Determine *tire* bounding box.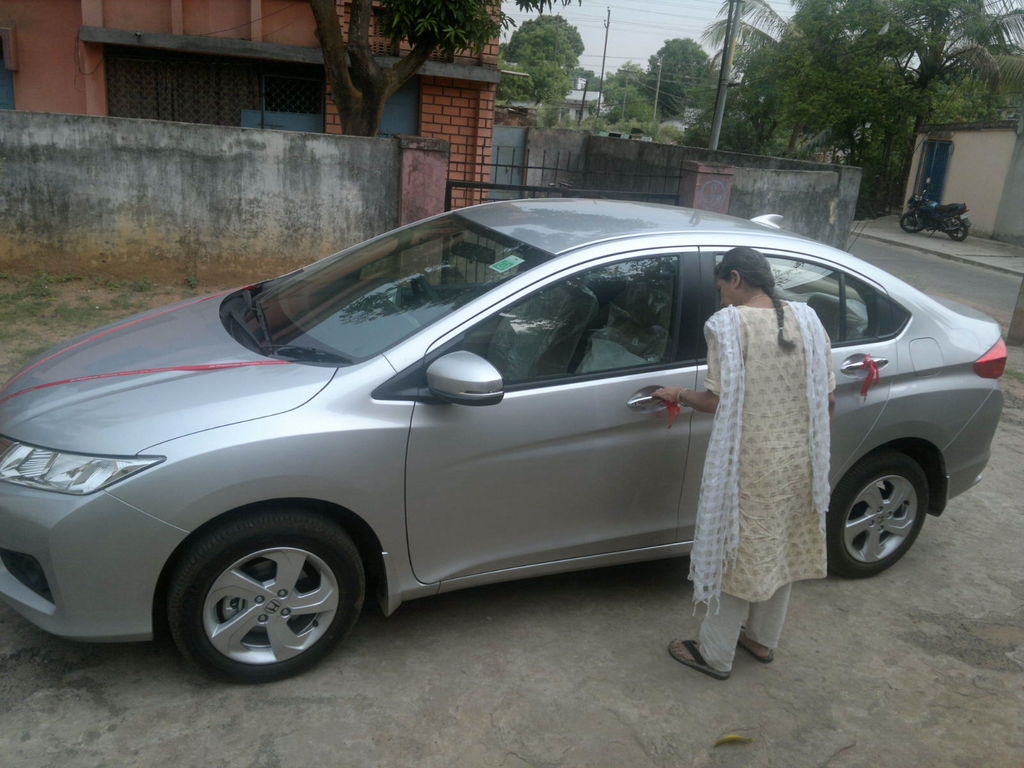
Determined: bbox=(898, 209, 924, 238).
